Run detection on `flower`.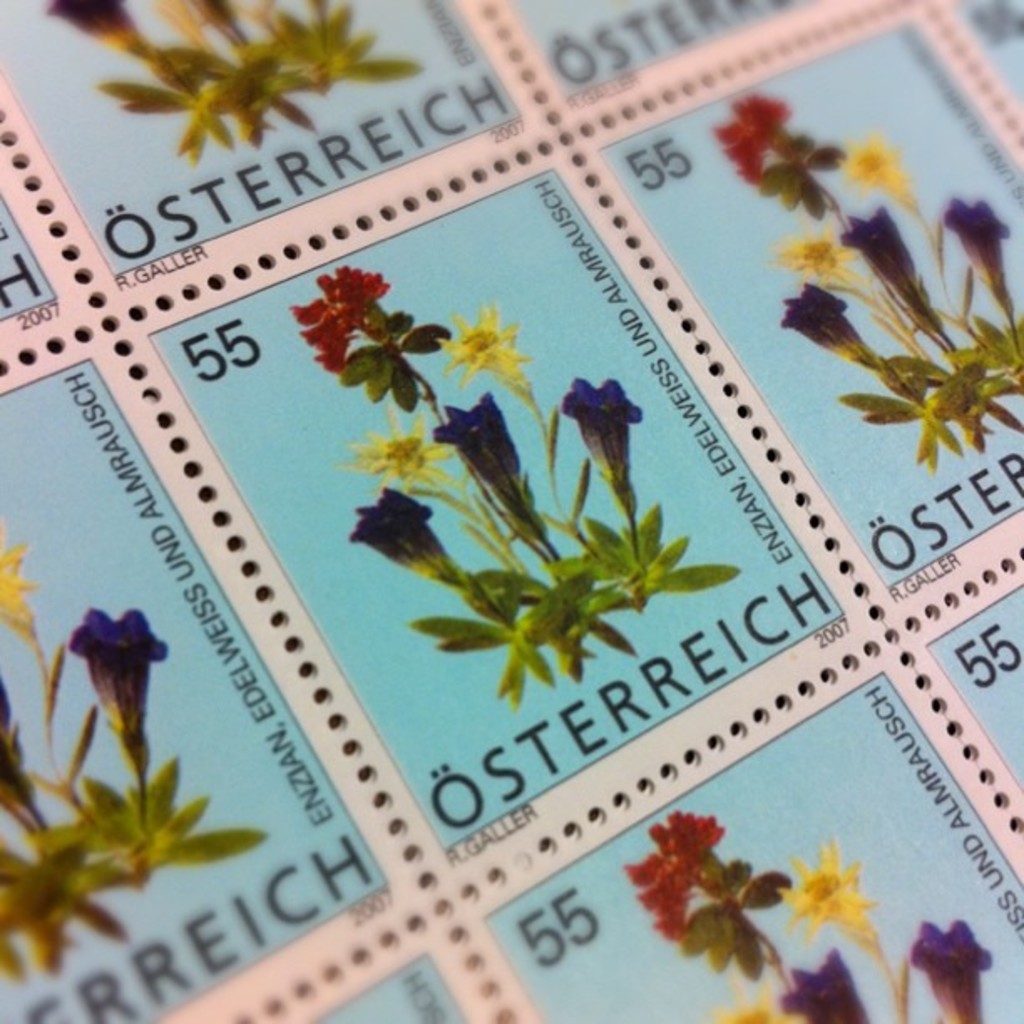
Result: (x1=286, y1=263, x2=388, y2=376).
